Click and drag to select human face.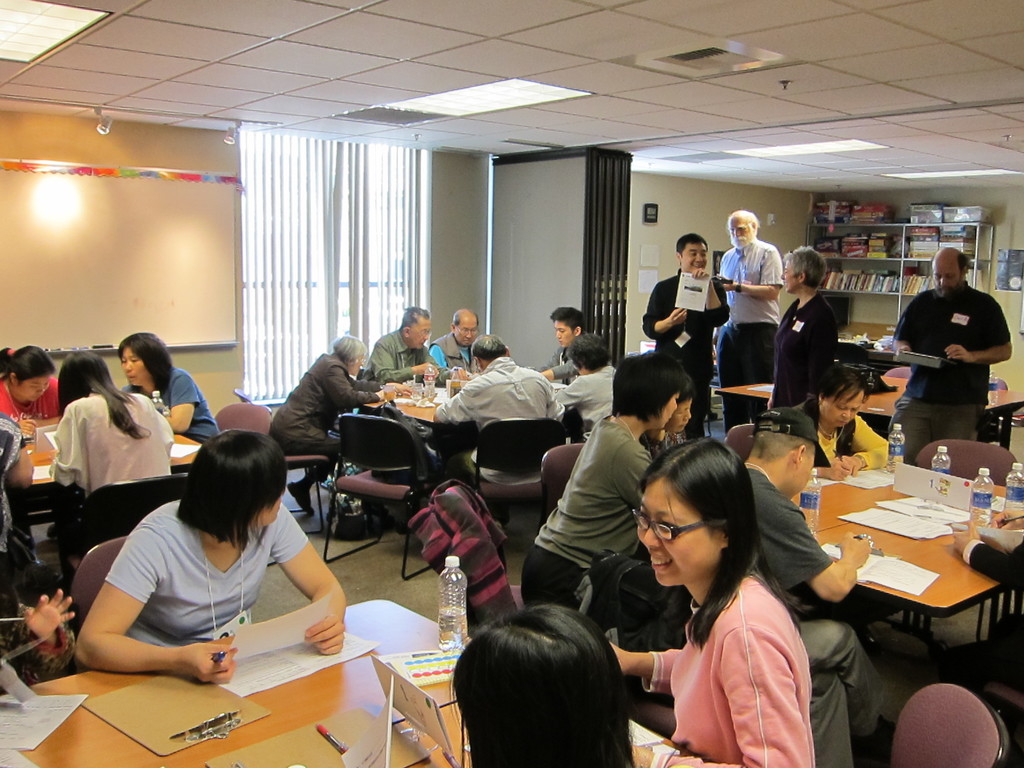
Selection: BBox(930, 264, 963, 292).
